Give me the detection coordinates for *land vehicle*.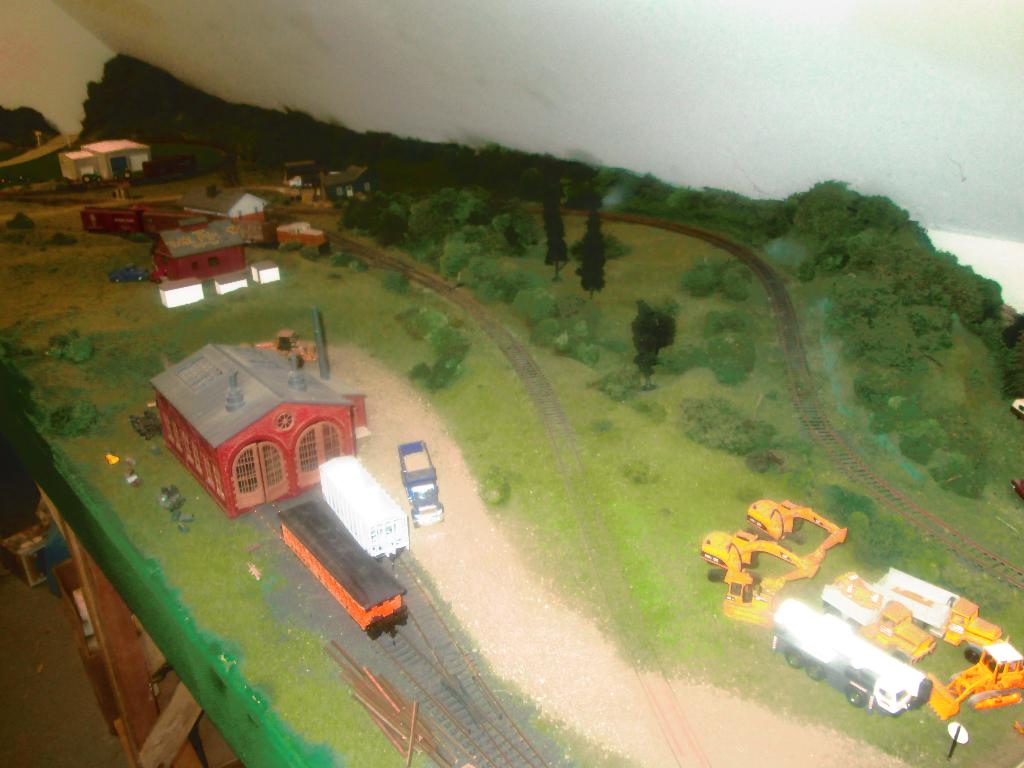
rect(393, 444, 440, 524).
